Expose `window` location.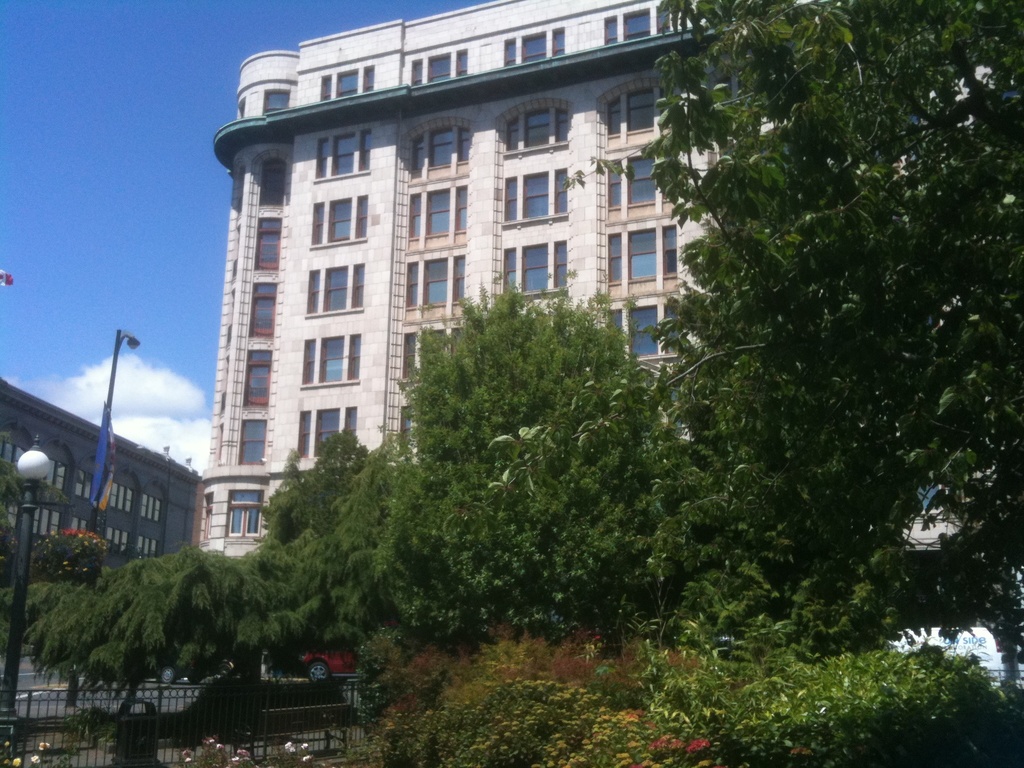
Exposed at bbox=[317, 339, 346, 380].
